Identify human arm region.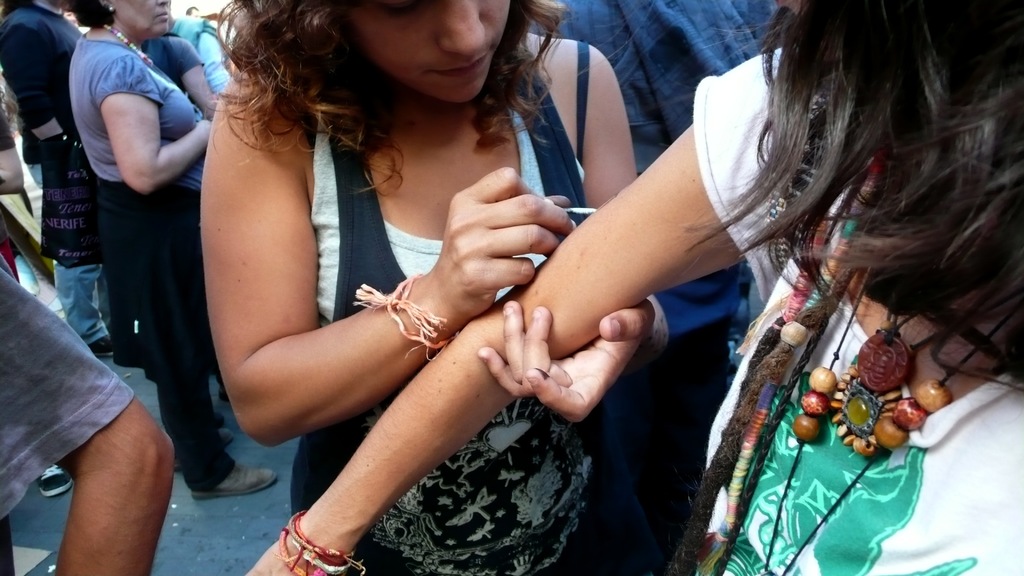
Region: 471:266:742:428.
